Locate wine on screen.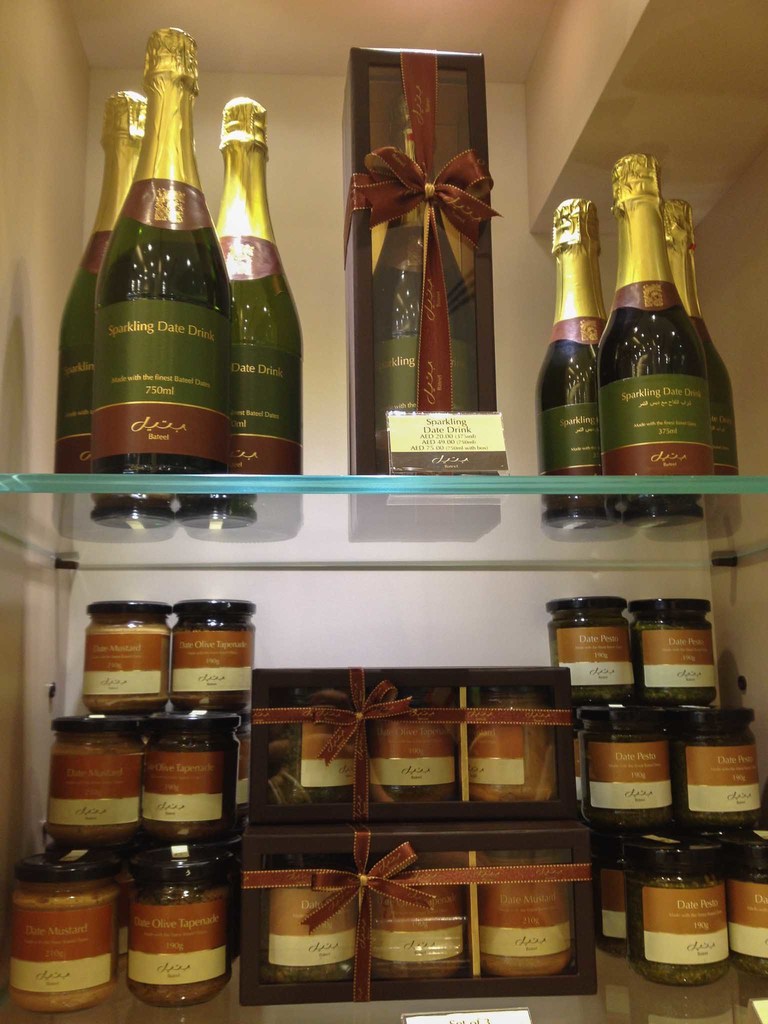
On screen at left=374, top=94, right=472, bottom=476.
